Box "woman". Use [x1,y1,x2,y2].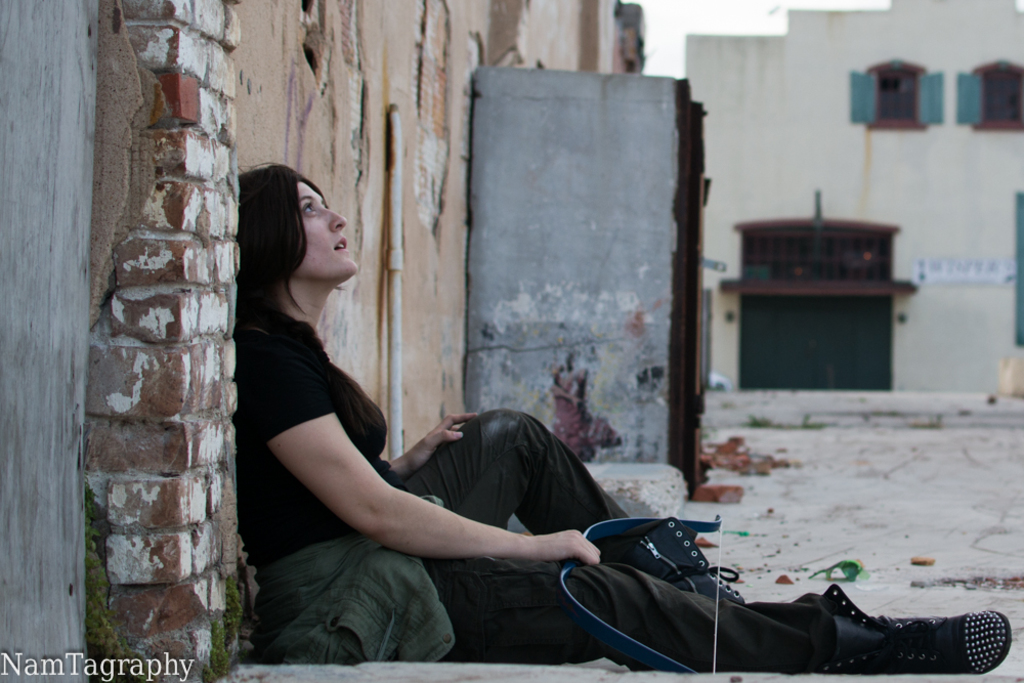
[211,162,418,640].
